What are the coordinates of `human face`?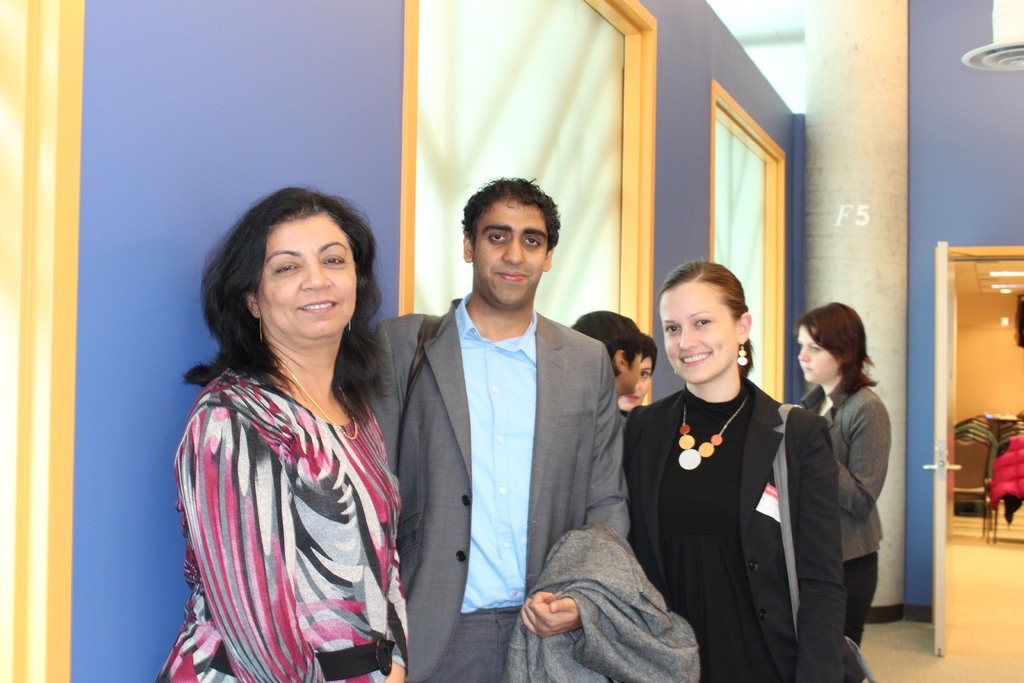
(x1=264, y1=218, x2=356, y2=339).
